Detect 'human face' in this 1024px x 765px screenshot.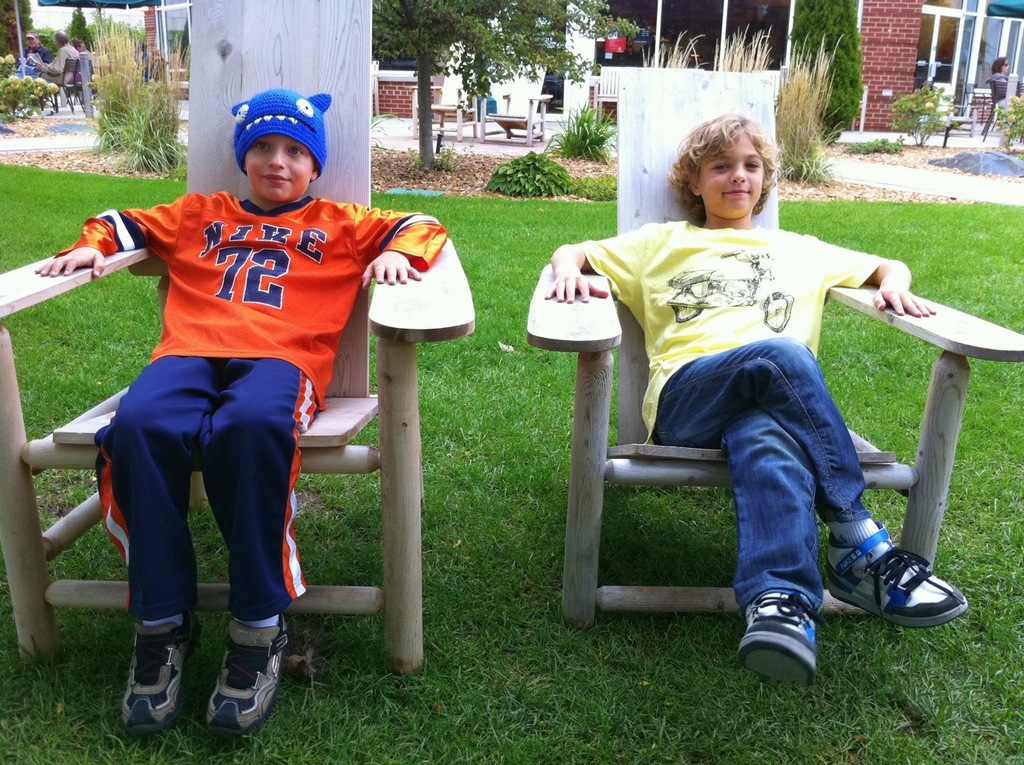
Detection: 239:134:315:202.
